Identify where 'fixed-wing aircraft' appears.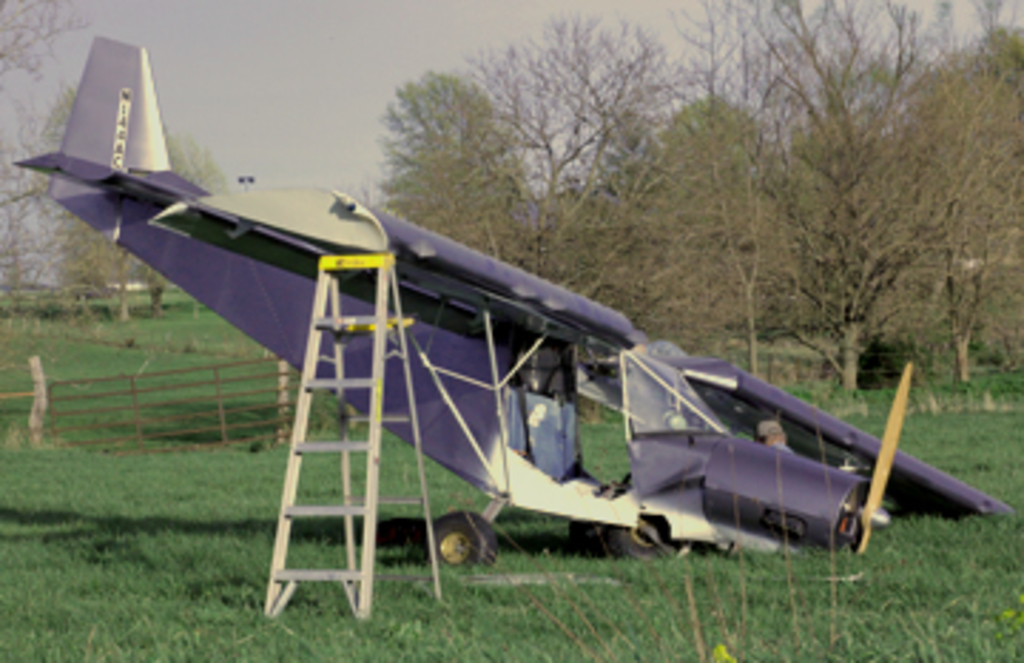
Appears at crop(9, 34, 1018, 566).
